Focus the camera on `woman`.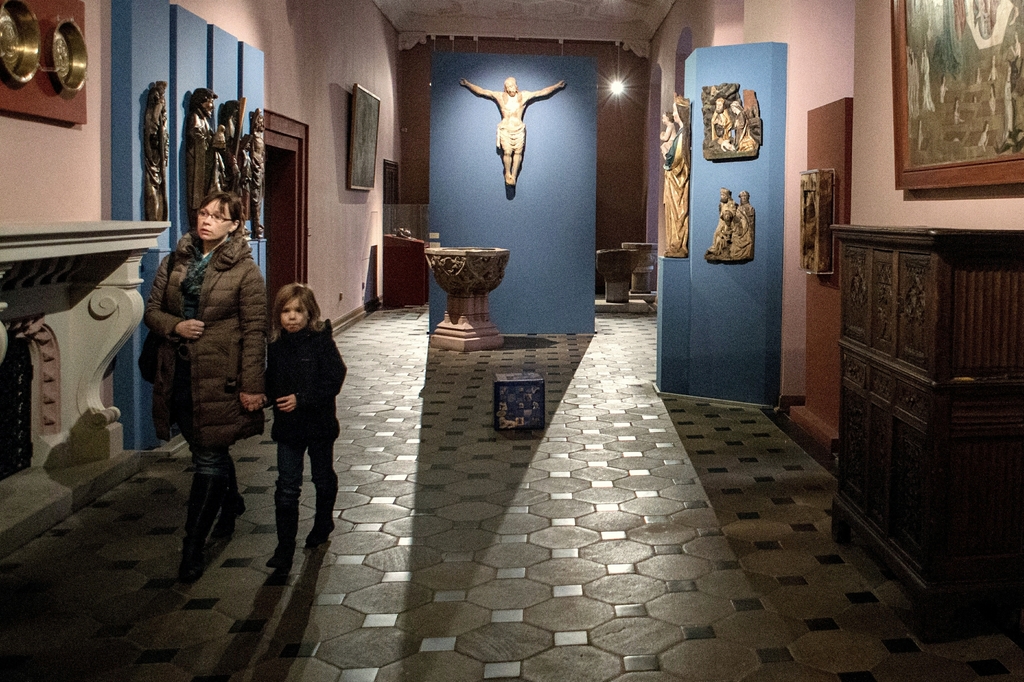
Focus region: detection(662, 92, 690, 259).
